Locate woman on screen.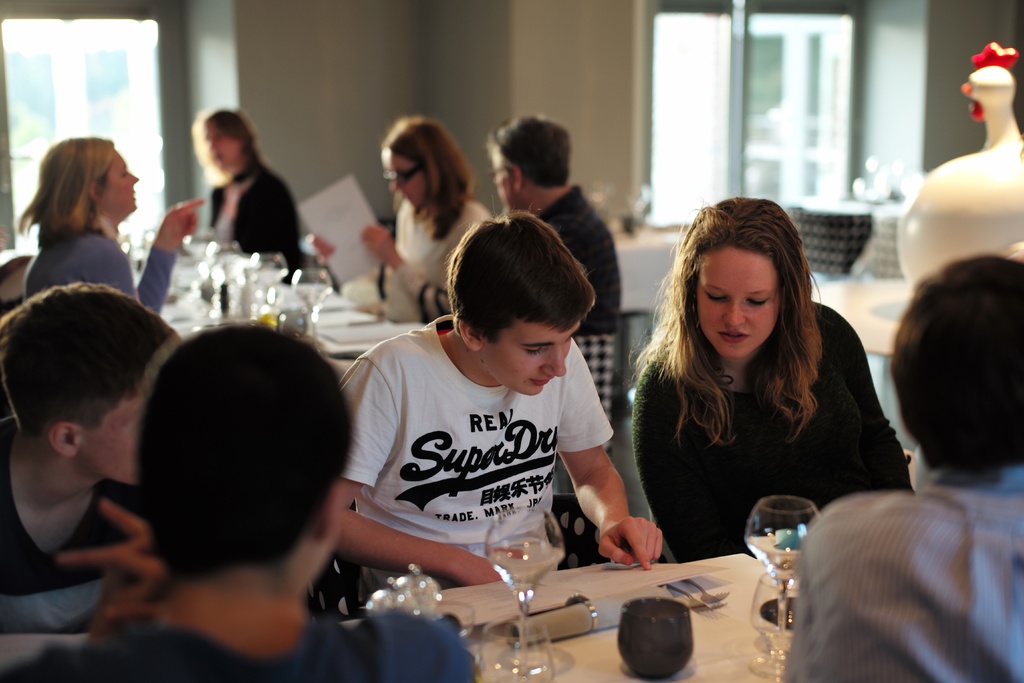
On screen at [left=12, top=133, right=207, bottom=329].
